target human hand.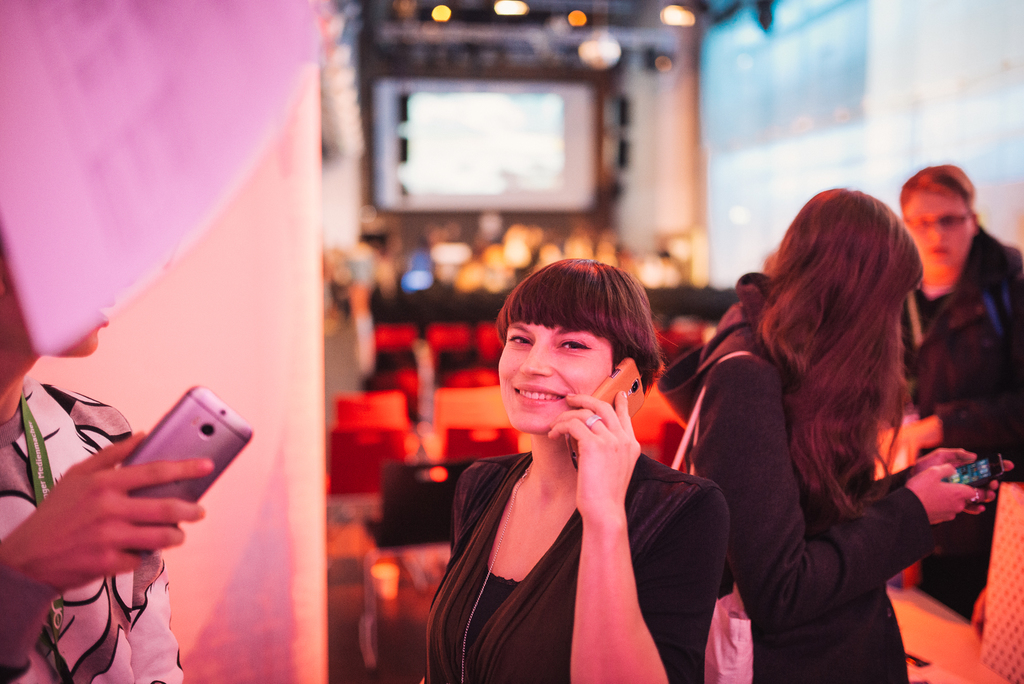
Target region: 911/447/1018/515.
